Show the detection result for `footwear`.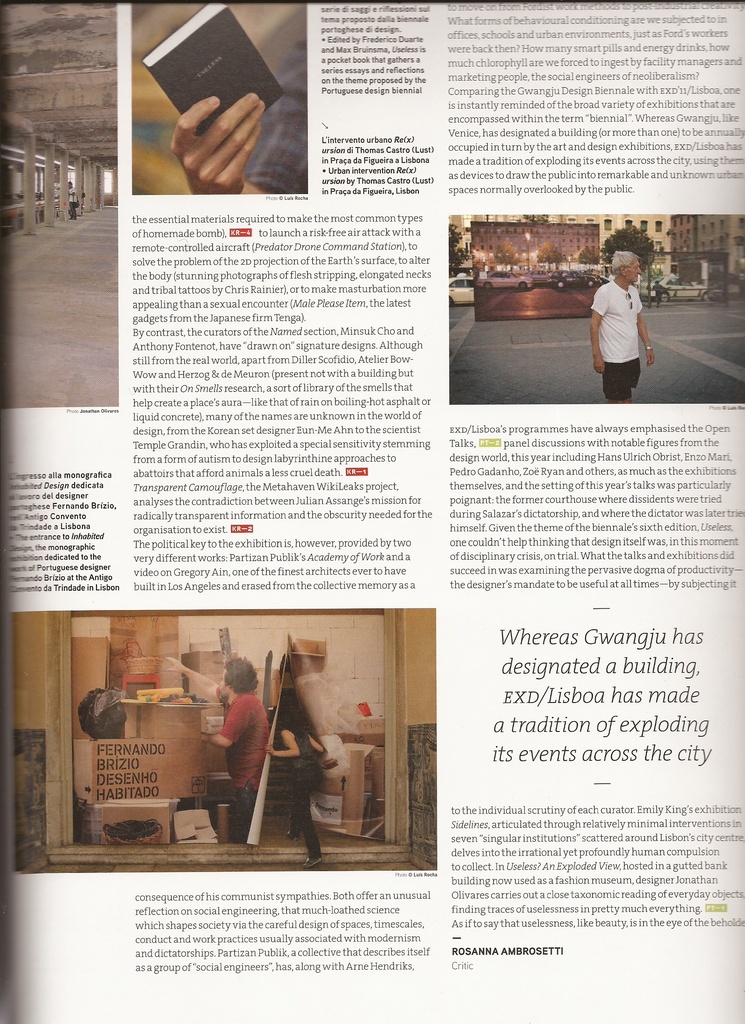
bbox=(302, 853, 323, 872).
